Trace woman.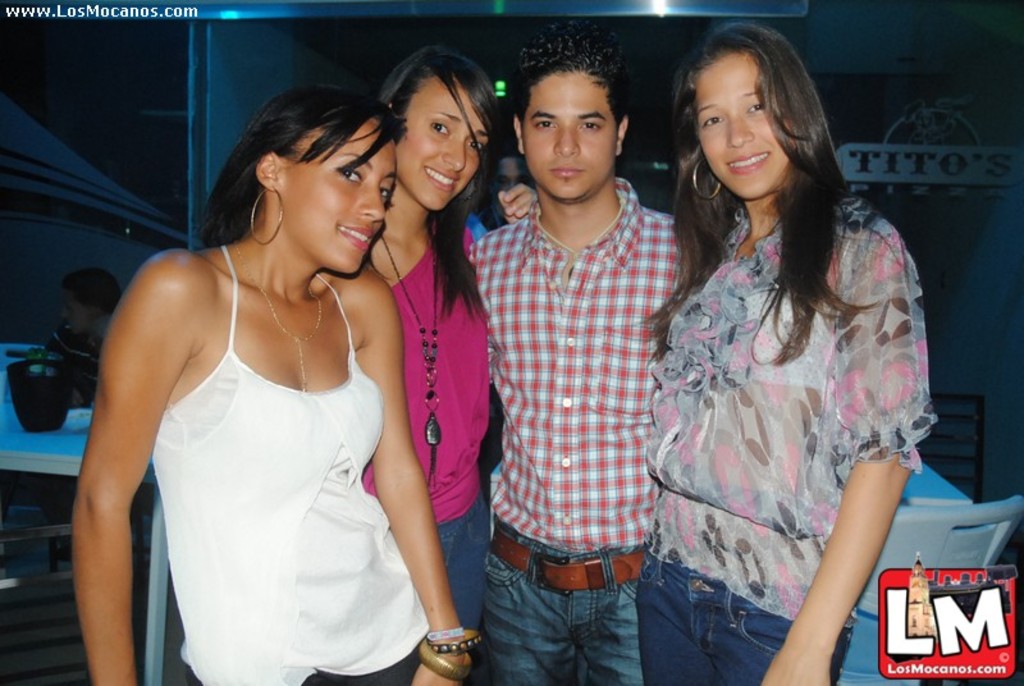
Traced to (60,92,488,685).
